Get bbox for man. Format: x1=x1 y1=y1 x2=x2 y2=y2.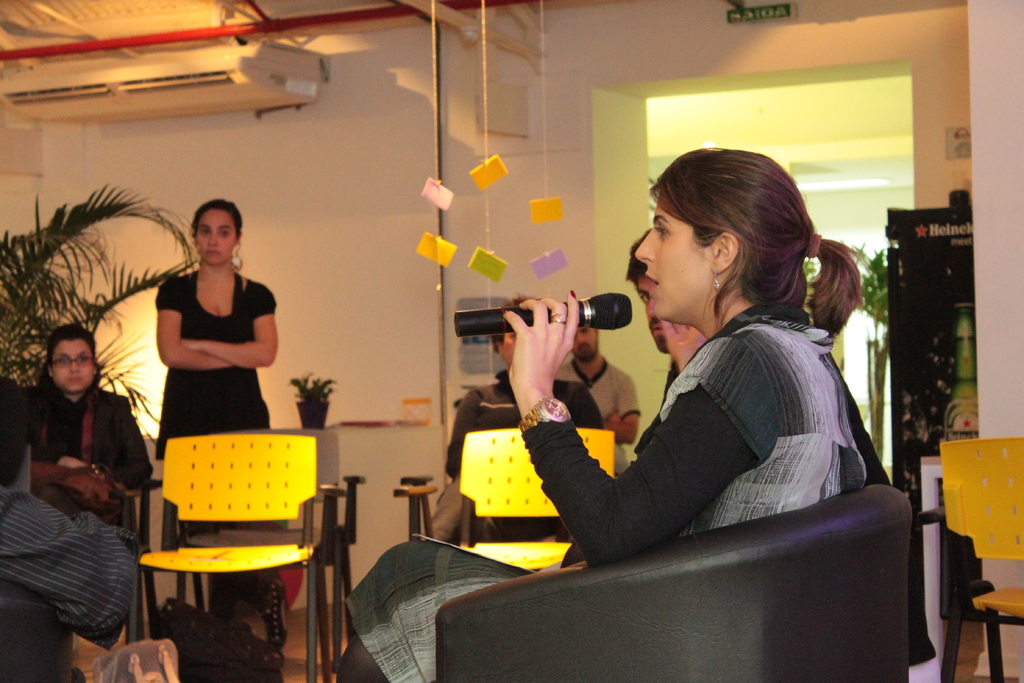
x1=626 y1=225 x2=705 y2=461.
